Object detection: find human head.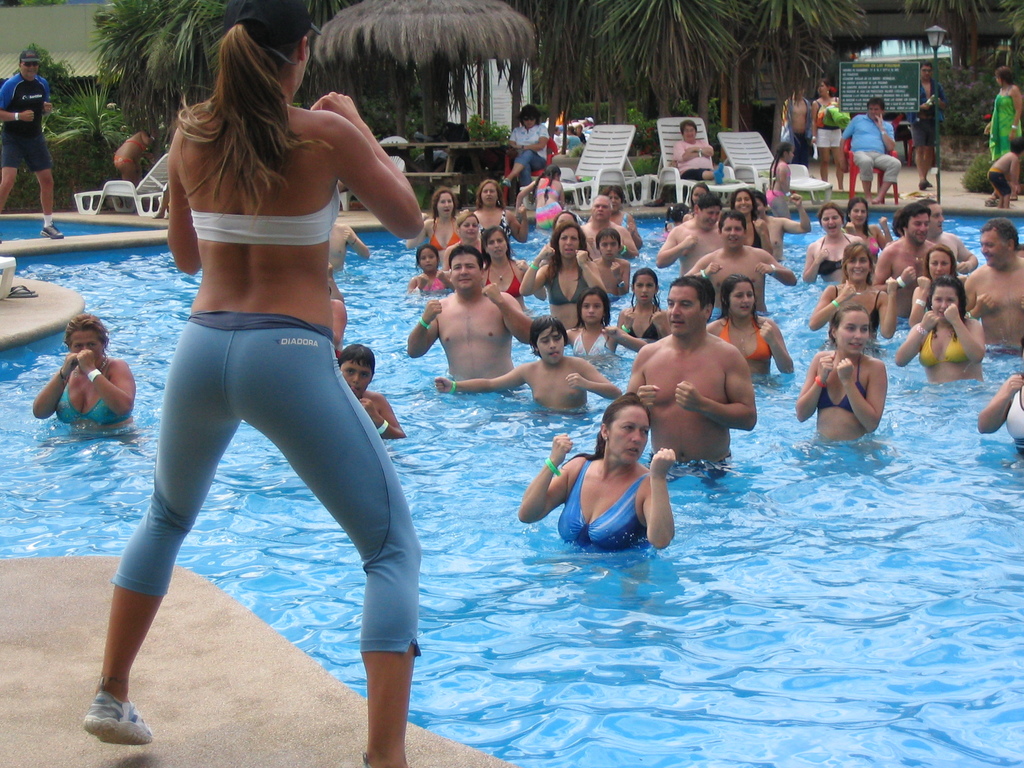
bbox=[454, 211, 486, 241].
